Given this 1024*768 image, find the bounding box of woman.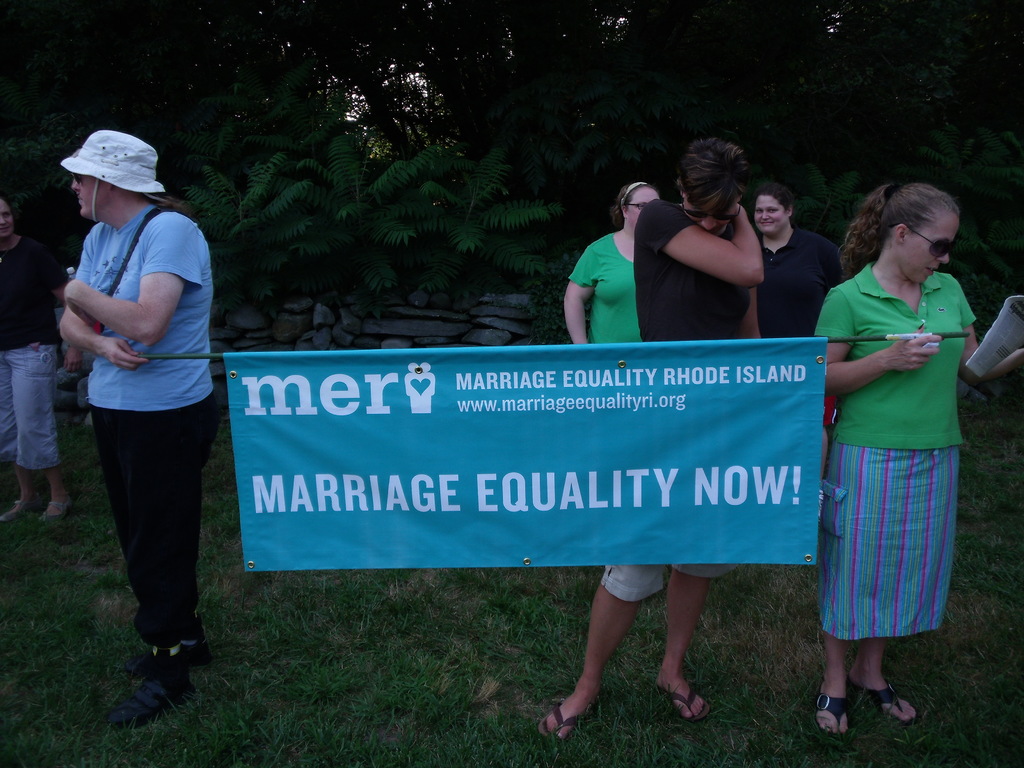
l=752, t=182, r=849, b=338.
